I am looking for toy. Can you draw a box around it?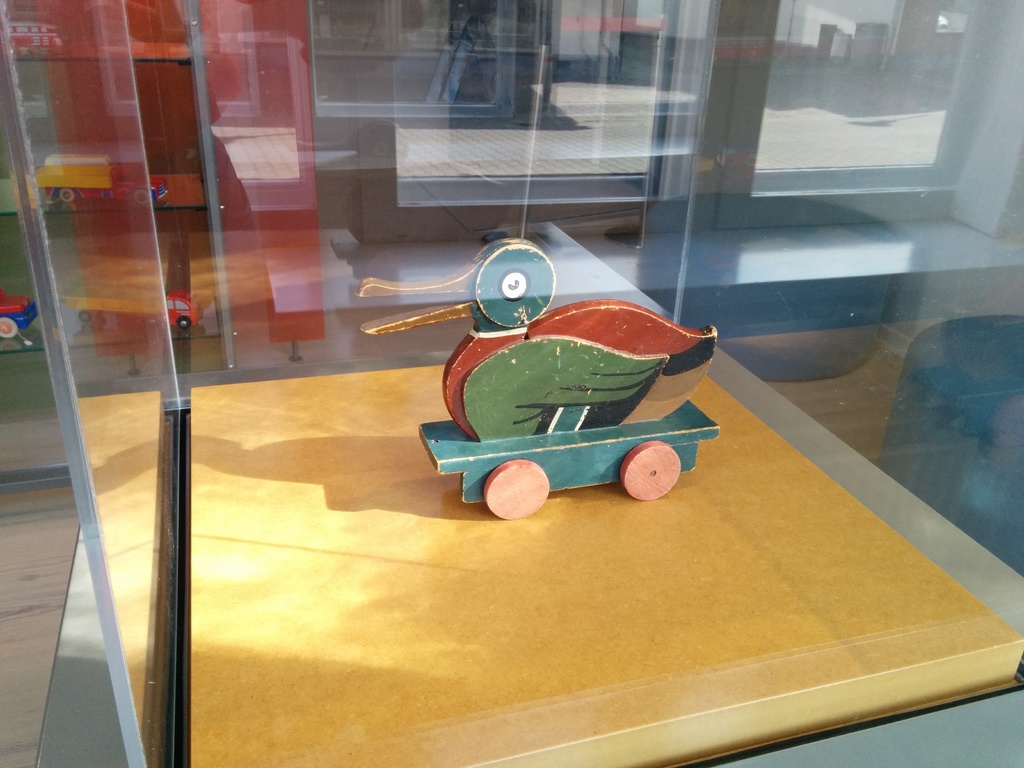
Sure, the bounding box is 61:276:204:337.
